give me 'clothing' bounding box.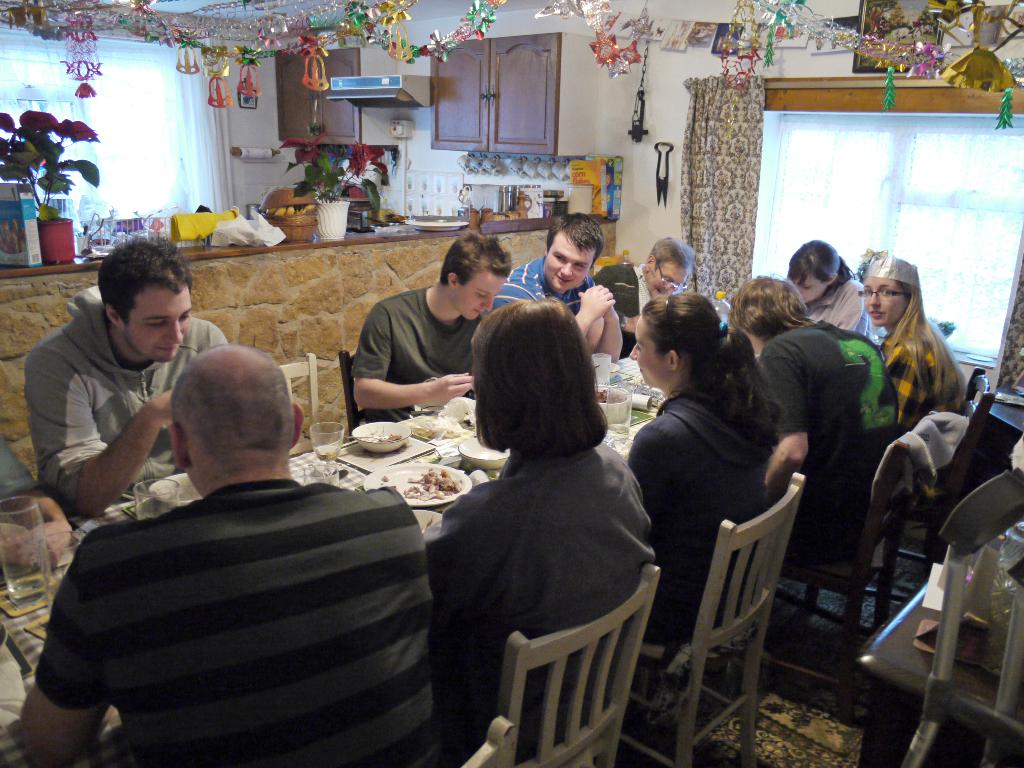
806, 278, 880, 352.
